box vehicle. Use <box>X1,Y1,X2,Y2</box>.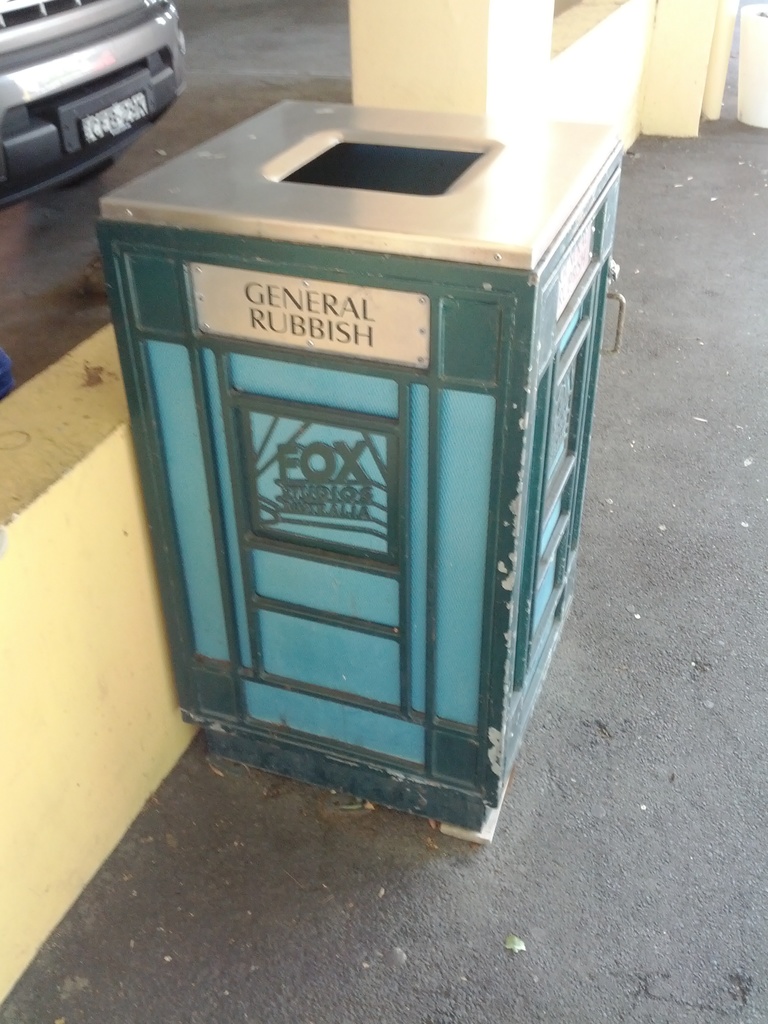
<box>0,0,189,214</box>.
